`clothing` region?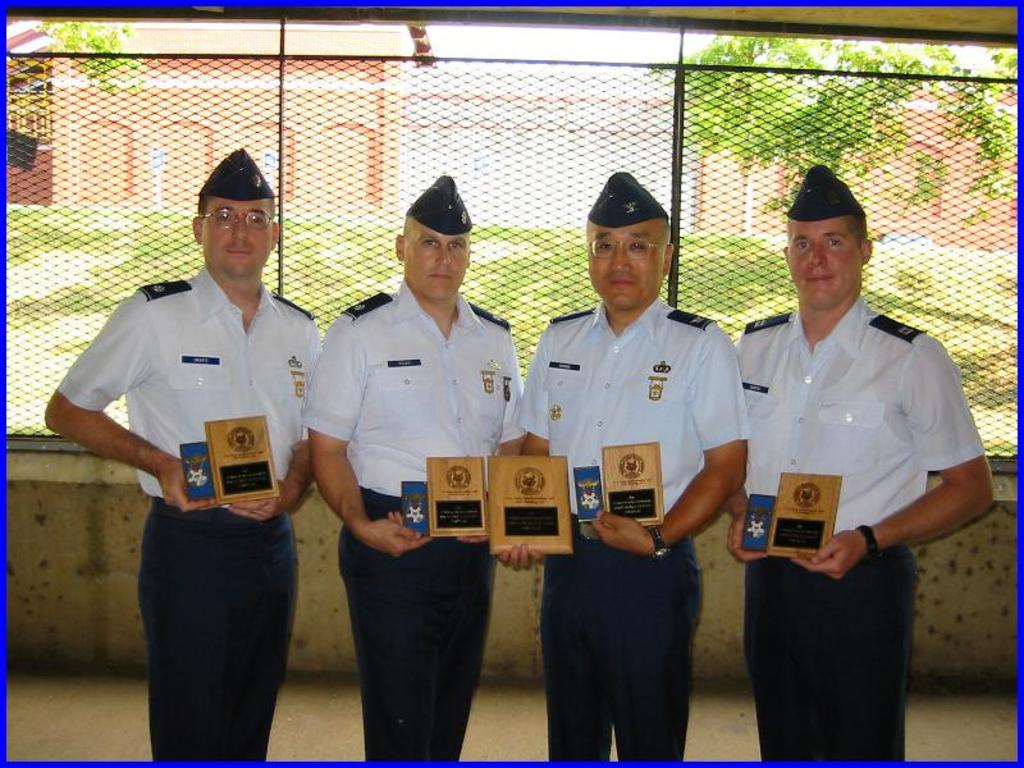
BBox(543, 520, 704, 758)
